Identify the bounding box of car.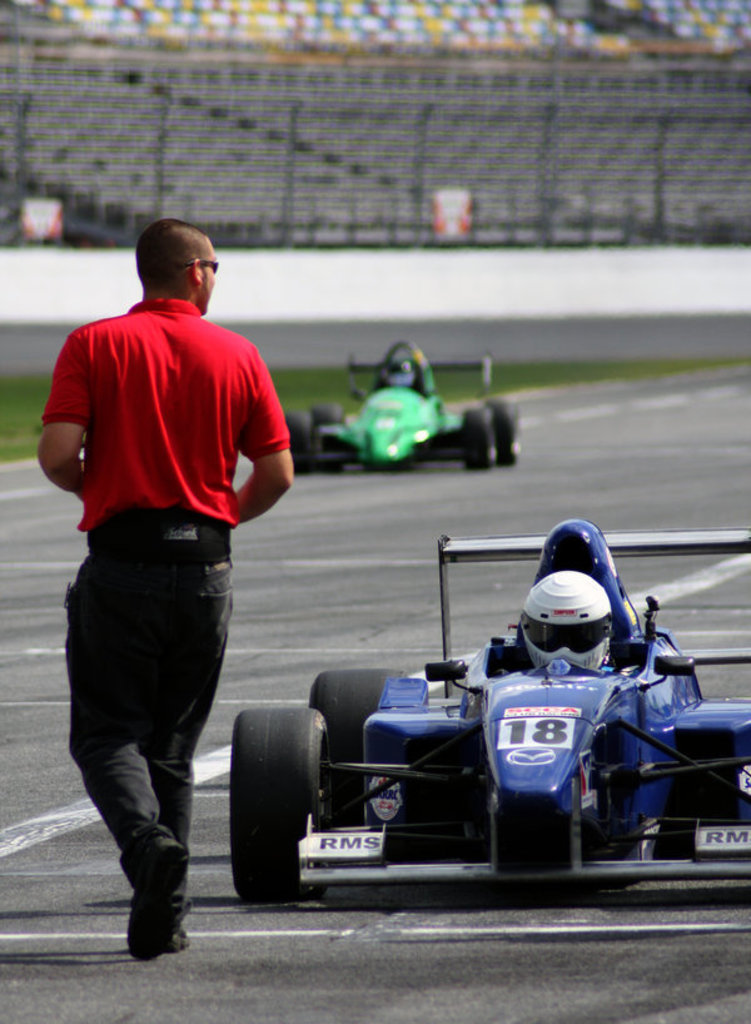
(left=247, top=573, right=707, bottom=908).
